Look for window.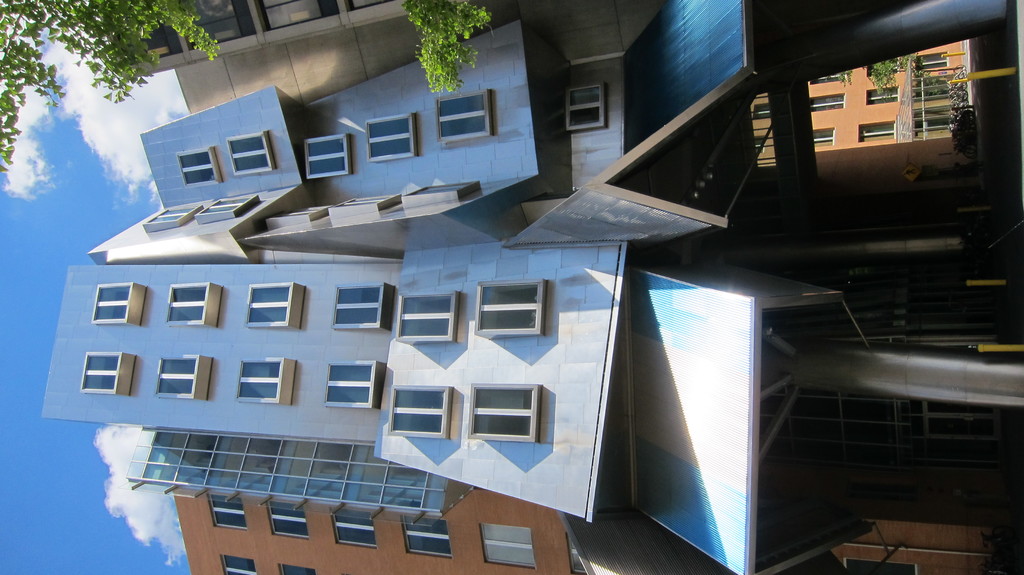
Found: 815:126:832:147.
